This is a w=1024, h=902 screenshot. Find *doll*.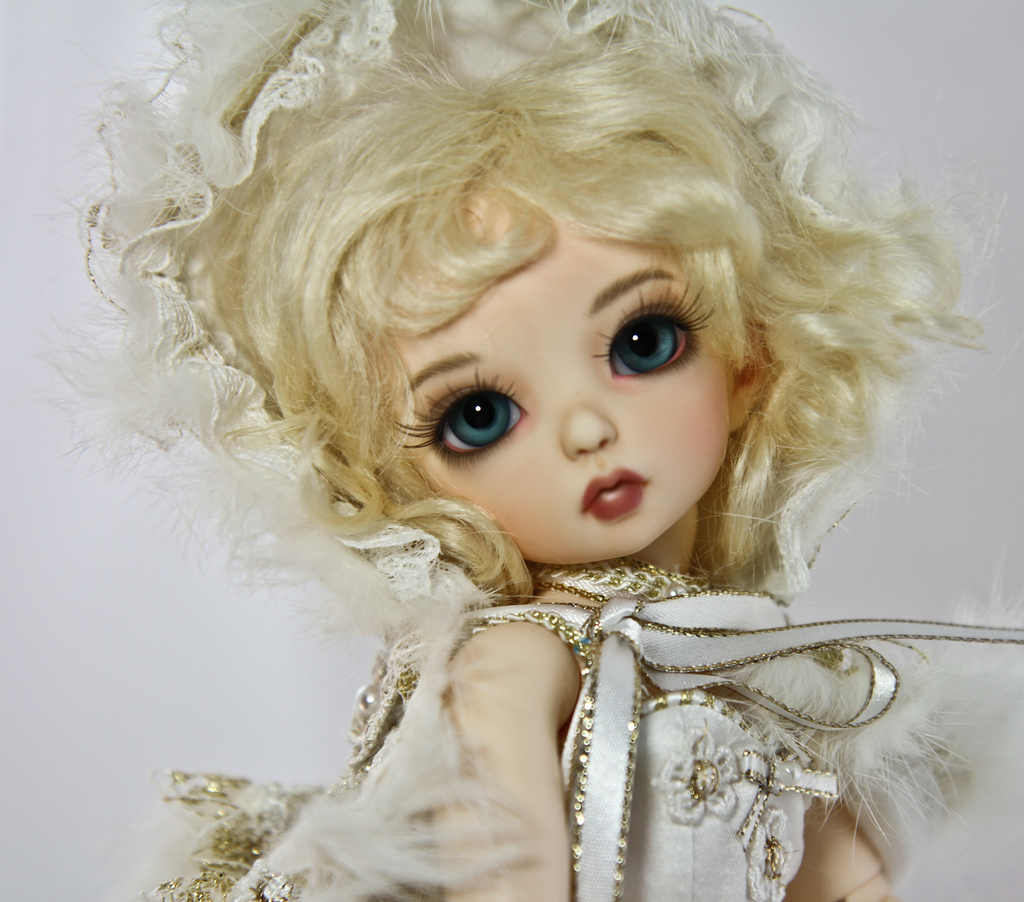
Bounding box: x1=27 y1=0 x2=1023 y2=896.
